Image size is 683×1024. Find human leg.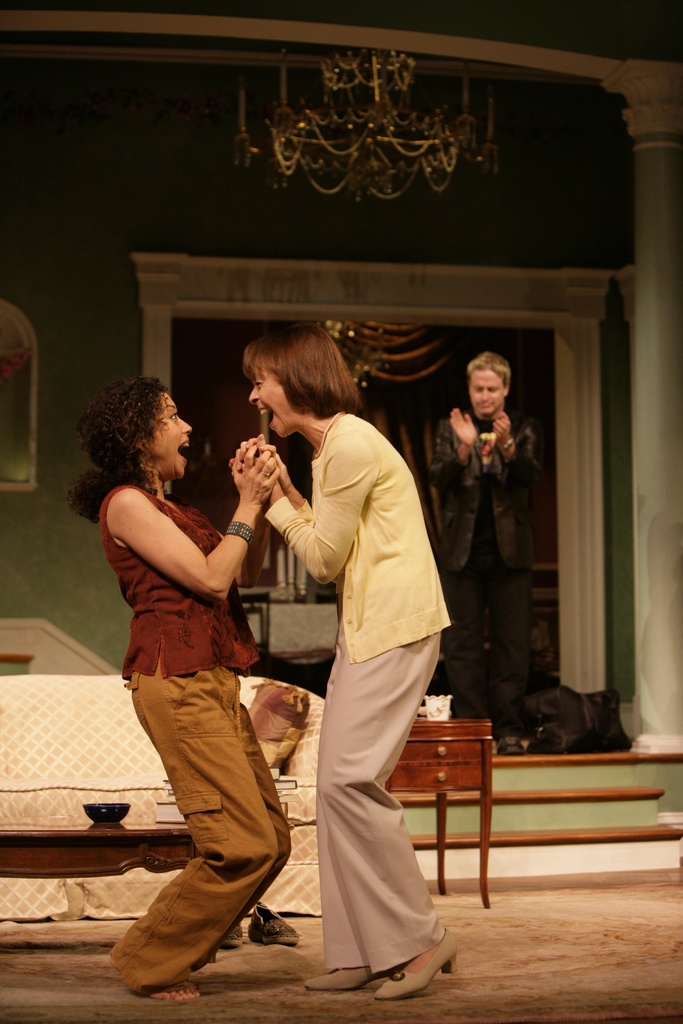
rect(490, 573, 526, 758).
